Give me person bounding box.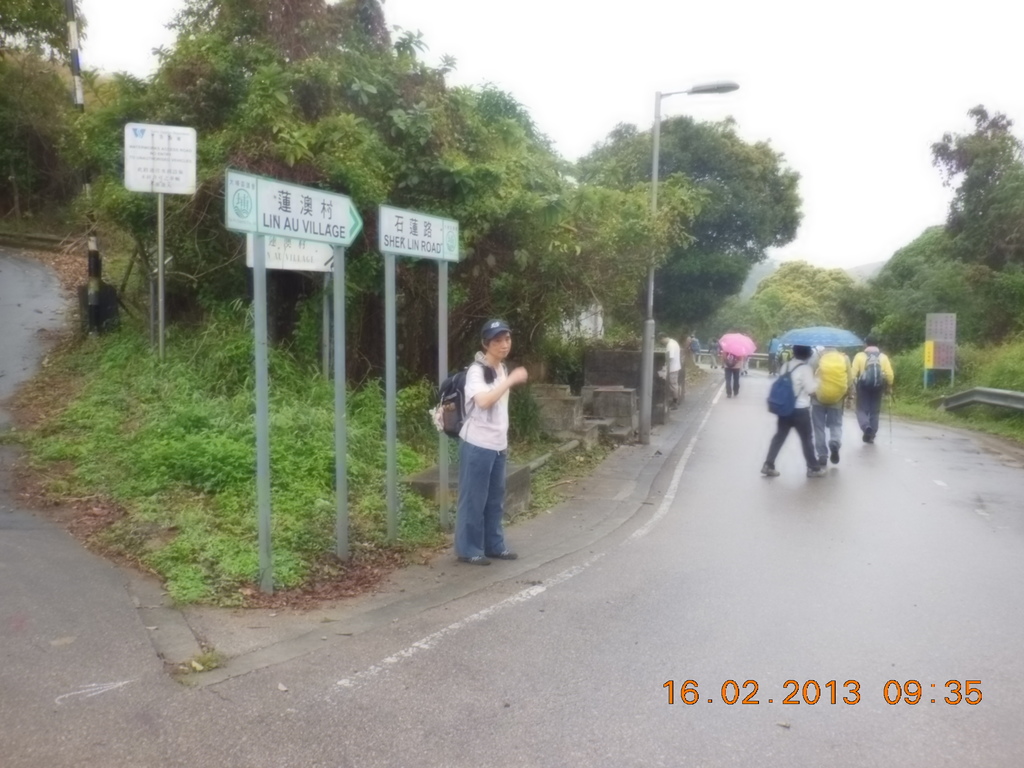
(758,347,826,474).
